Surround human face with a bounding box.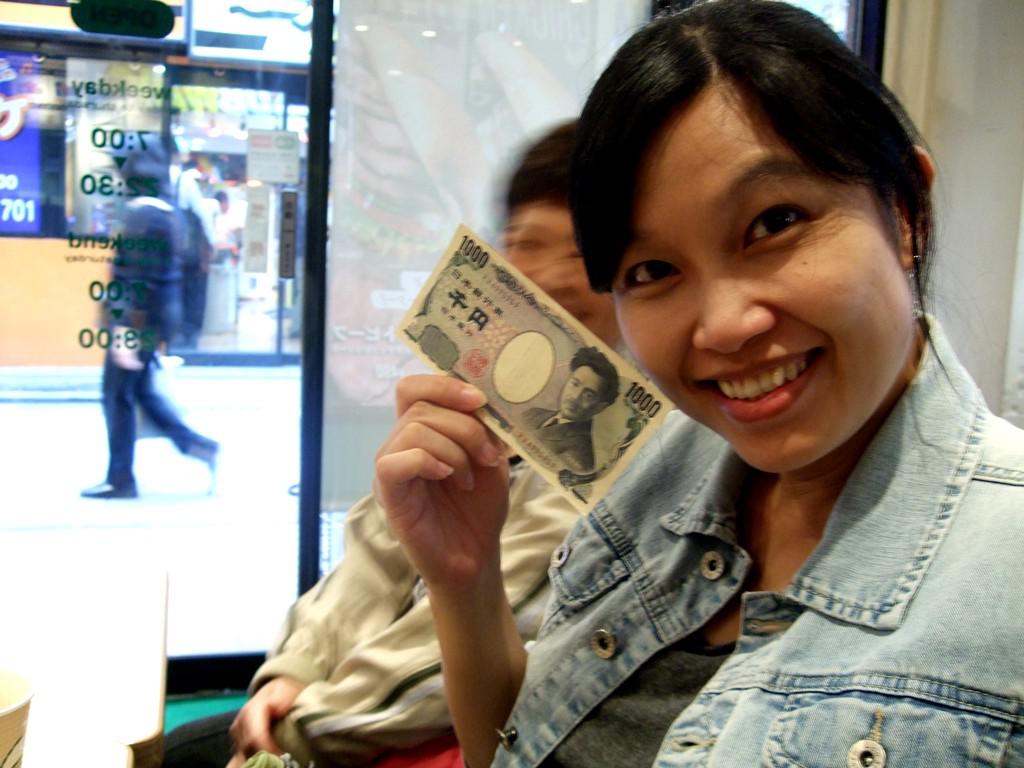
610 92 914 474.
